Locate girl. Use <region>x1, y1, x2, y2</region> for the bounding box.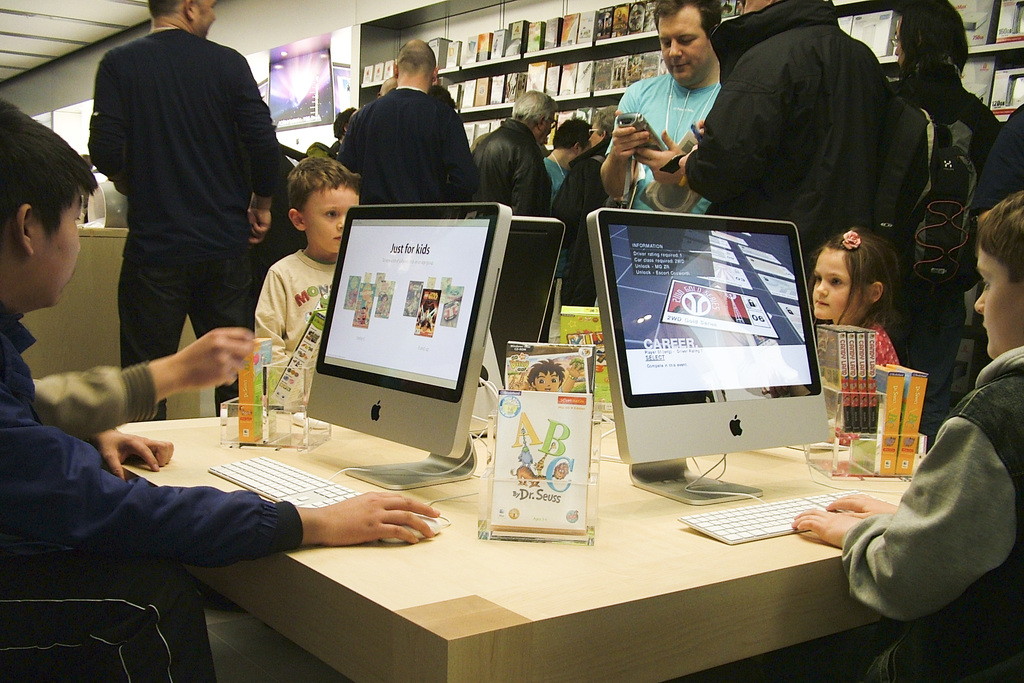
<region>772, 222, 909, 388</region>.
